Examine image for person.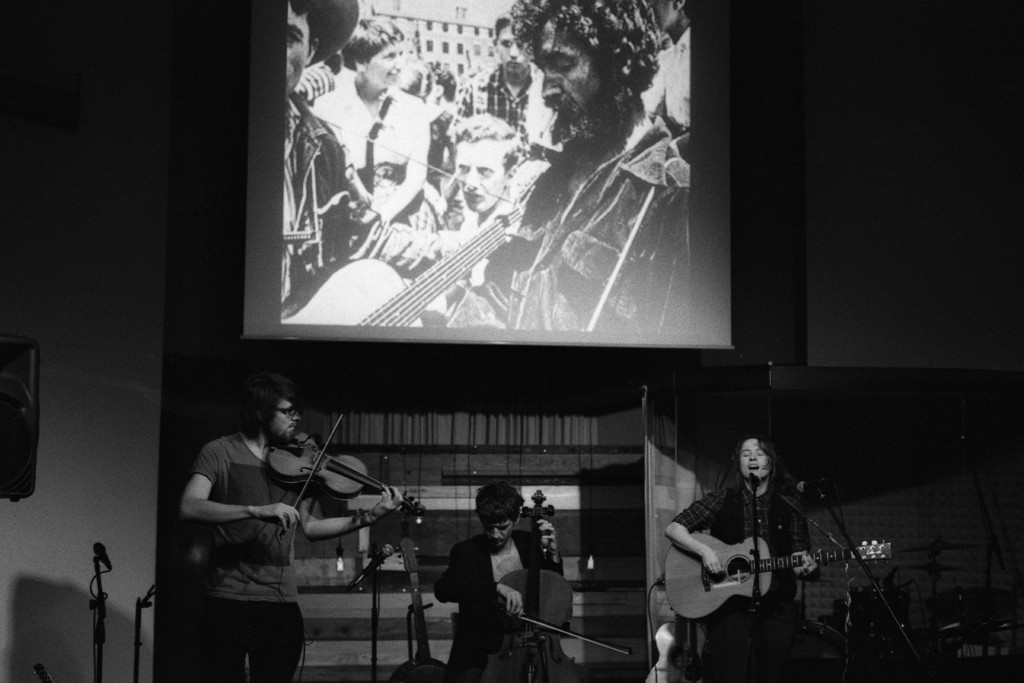
Examination result: box=[177, 368, 404, 682].
